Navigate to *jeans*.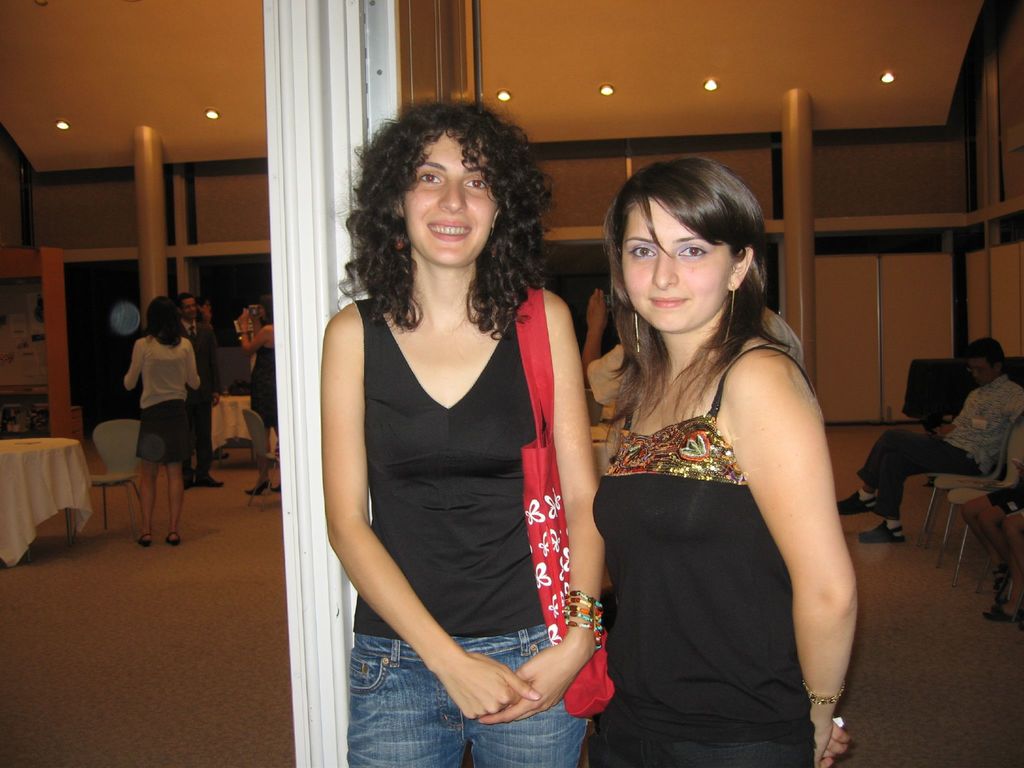
Navigation target: 330 639 456 740.
